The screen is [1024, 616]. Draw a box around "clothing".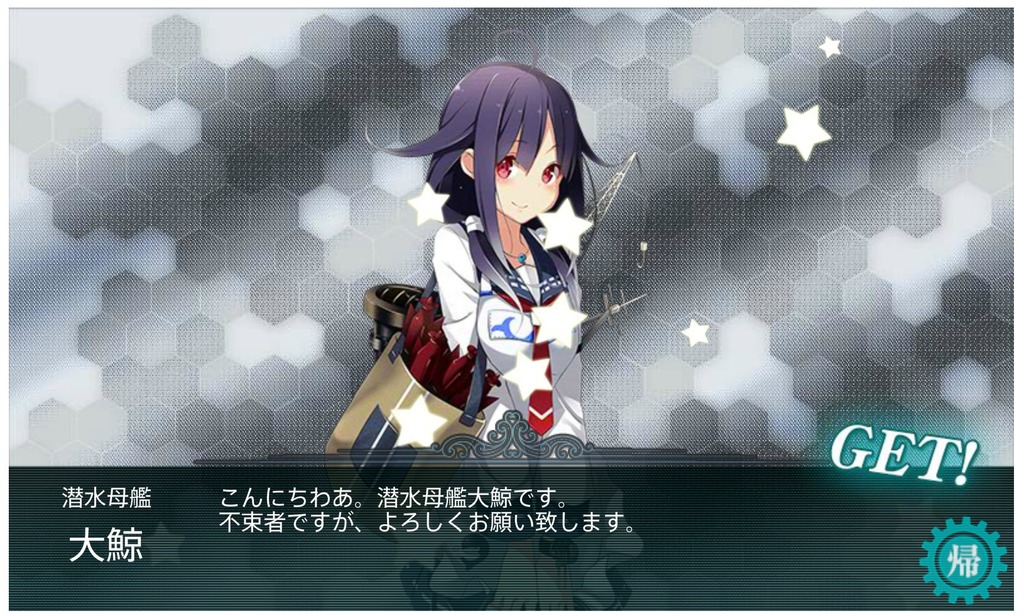
<region>426, 204, 588, 597</region>.
